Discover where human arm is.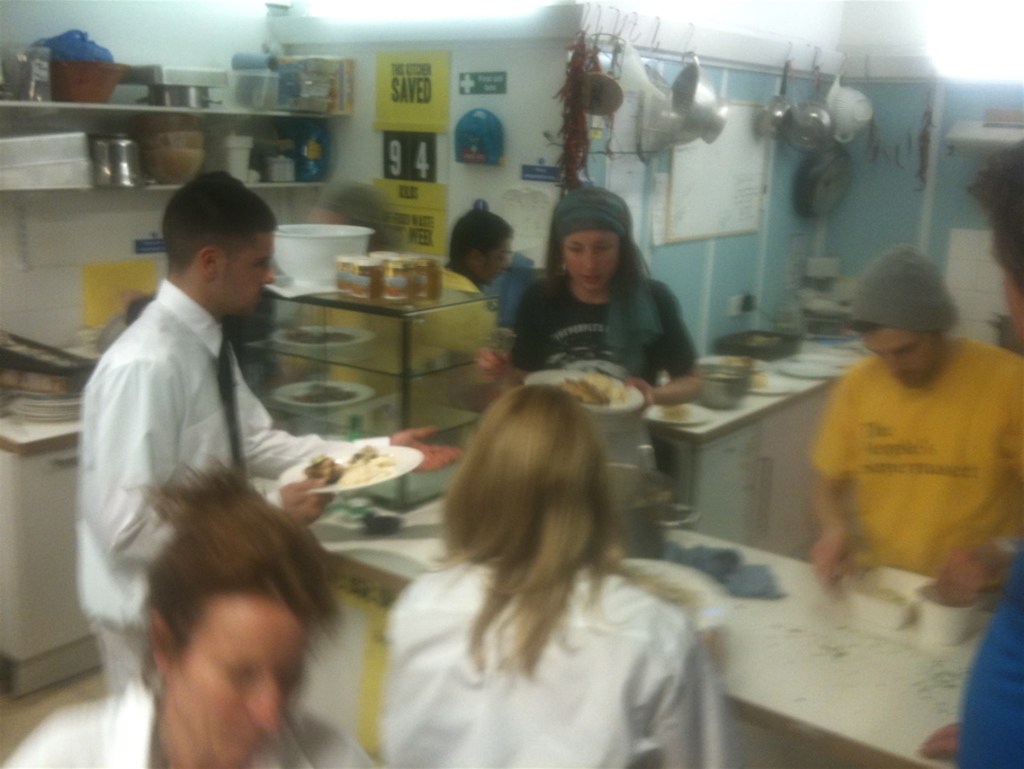
Discovered at {"left": 239, "top": 347, "right": 468, "bottom": 488}.
